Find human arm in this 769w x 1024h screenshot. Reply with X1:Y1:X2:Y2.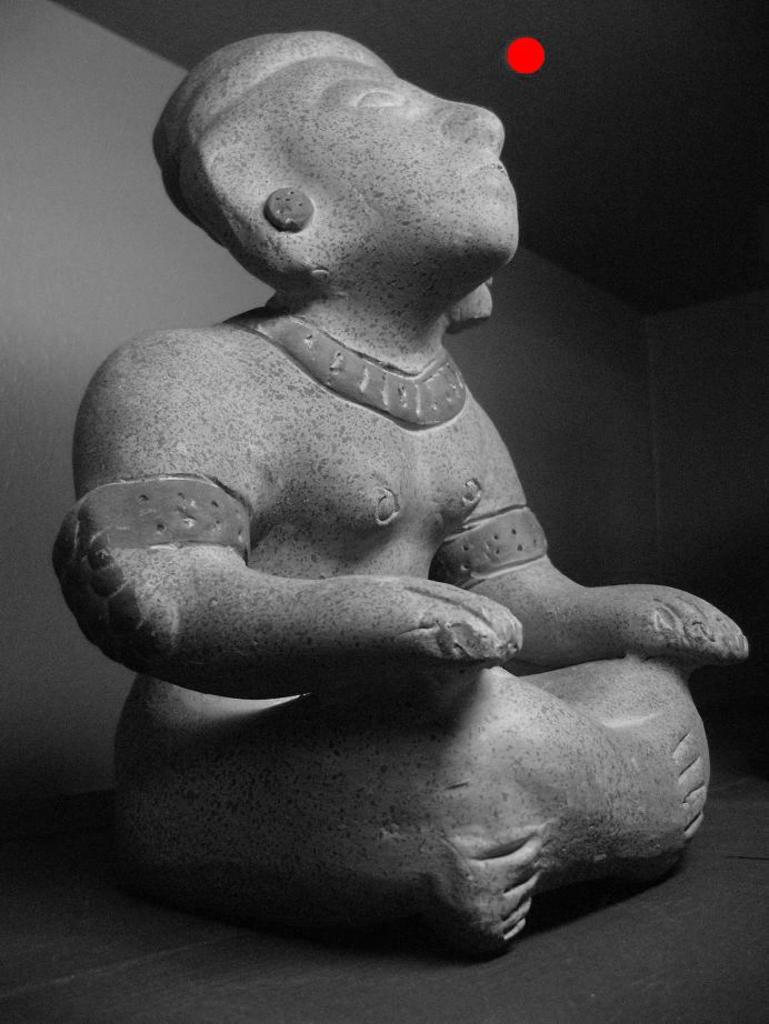
48:415:505:743.
